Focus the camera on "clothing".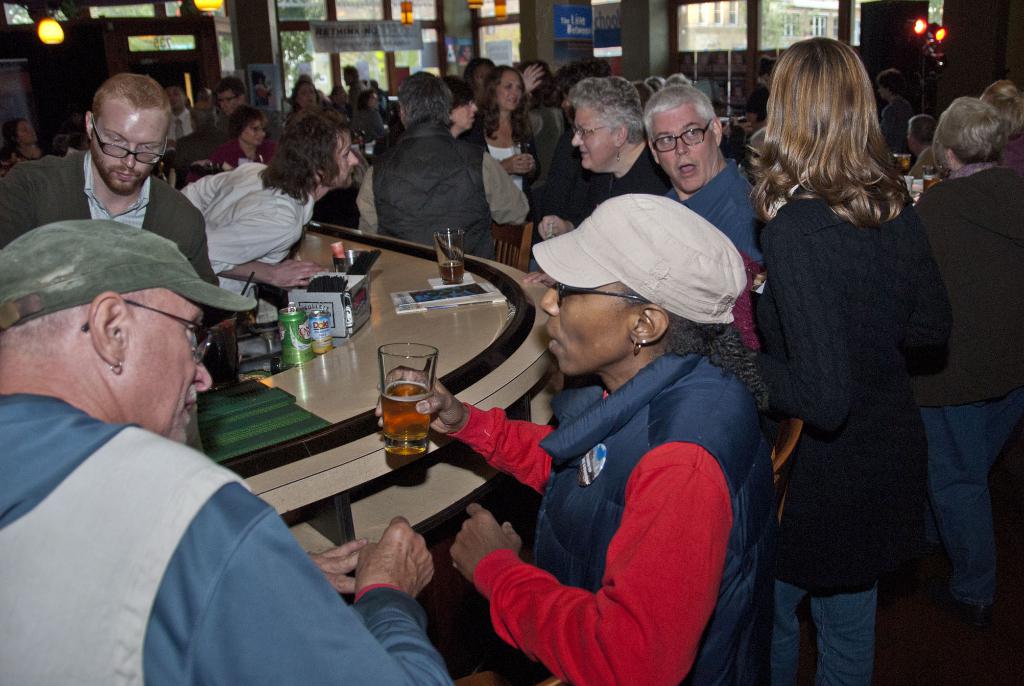
Focus region: detection(181, 138, 277, 172).
